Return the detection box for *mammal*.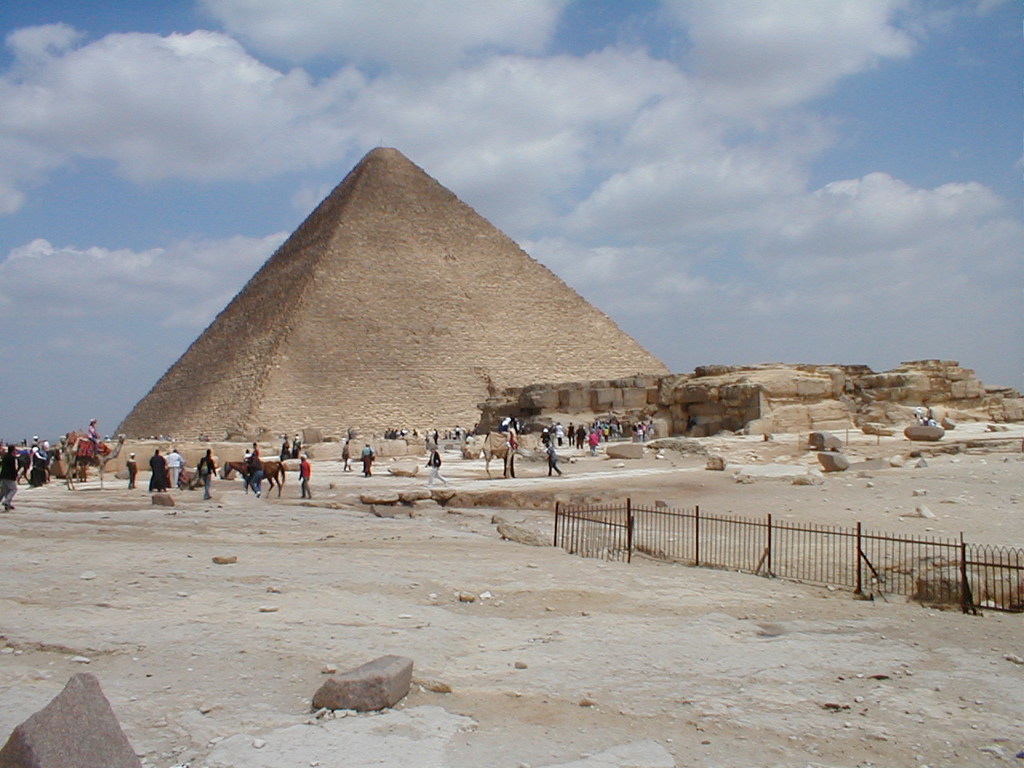
(left=125, top=453, right=138, bottom=489).
